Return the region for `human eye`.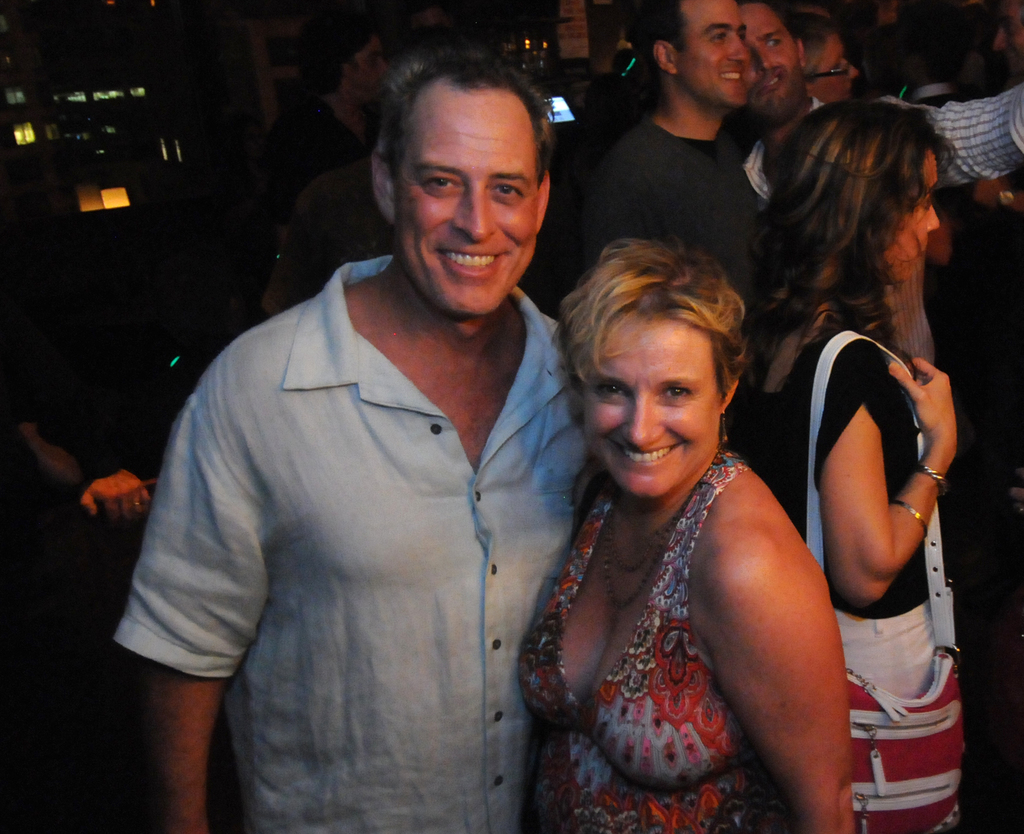
region(595, 382, 625, 401).
